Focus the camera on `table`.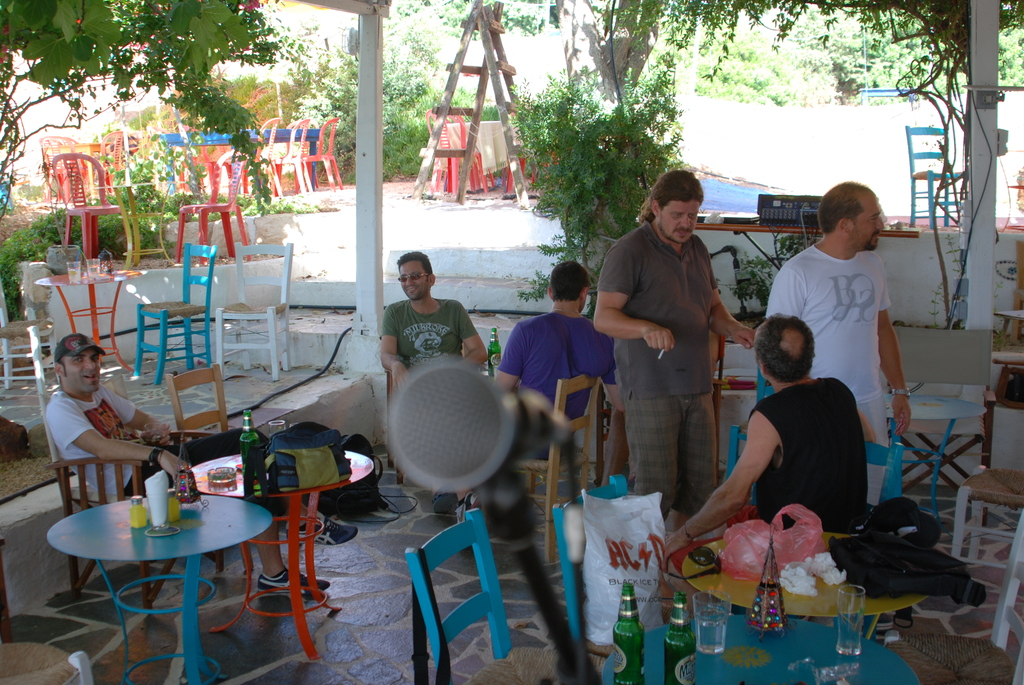
Focus region: <region>44, 476, 265, 636</region>.
